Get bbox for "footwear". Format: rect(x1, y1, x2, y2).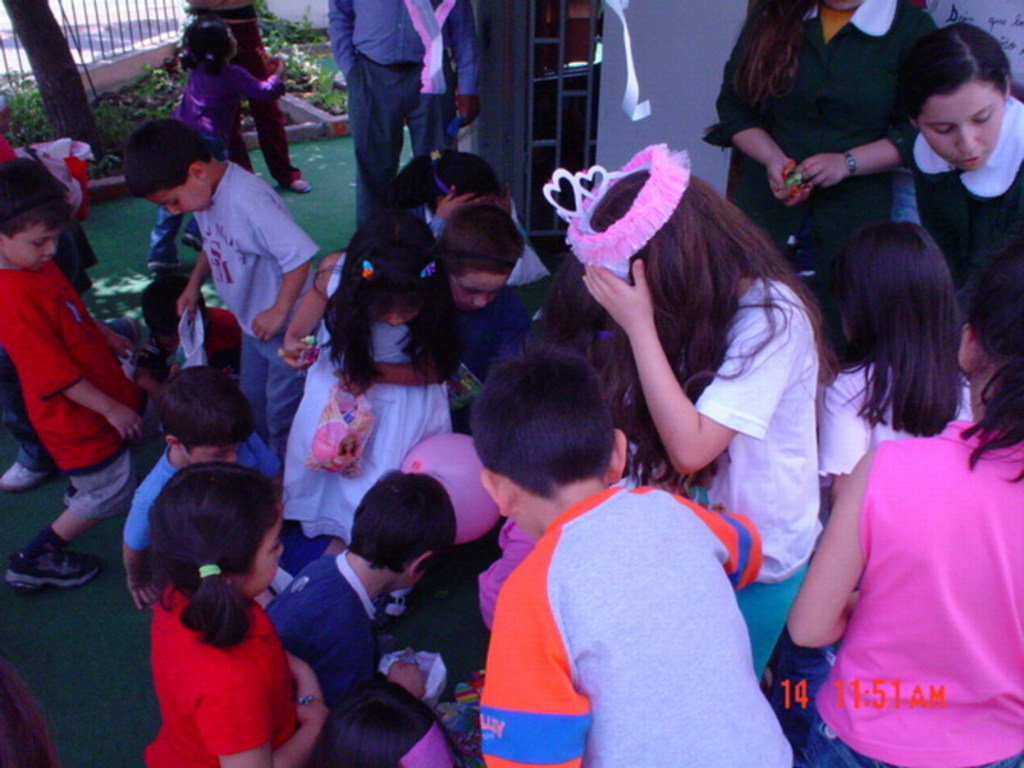
rect(288, 177, 308, 192).
